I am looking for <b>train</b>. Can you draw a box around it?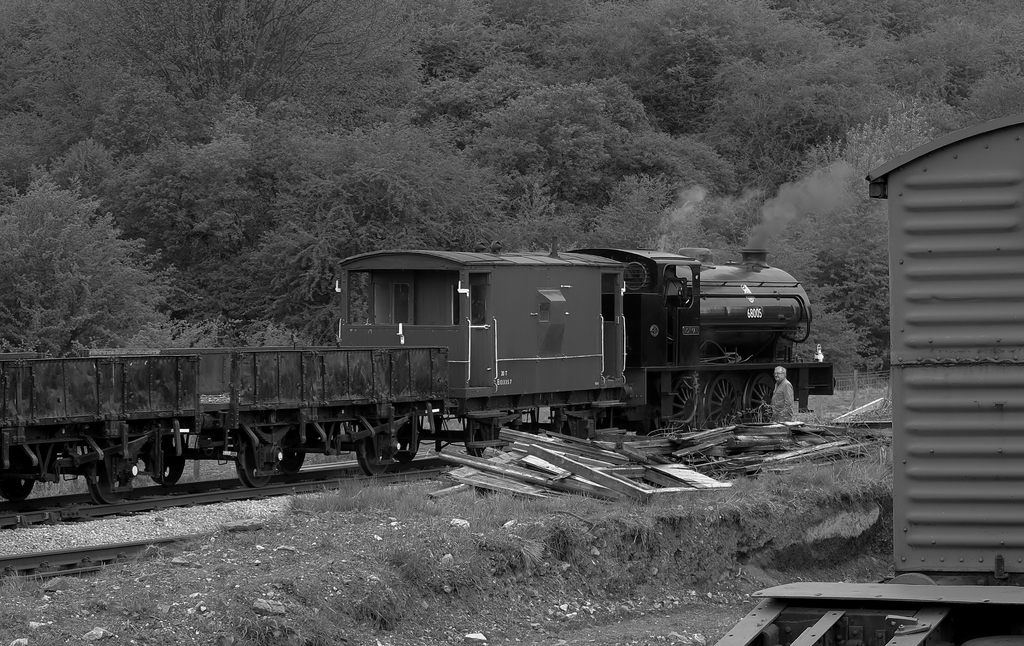
Sure, the bounding box is {"left": 0, "top": 235, "right": 844, "bottom": 507}.
